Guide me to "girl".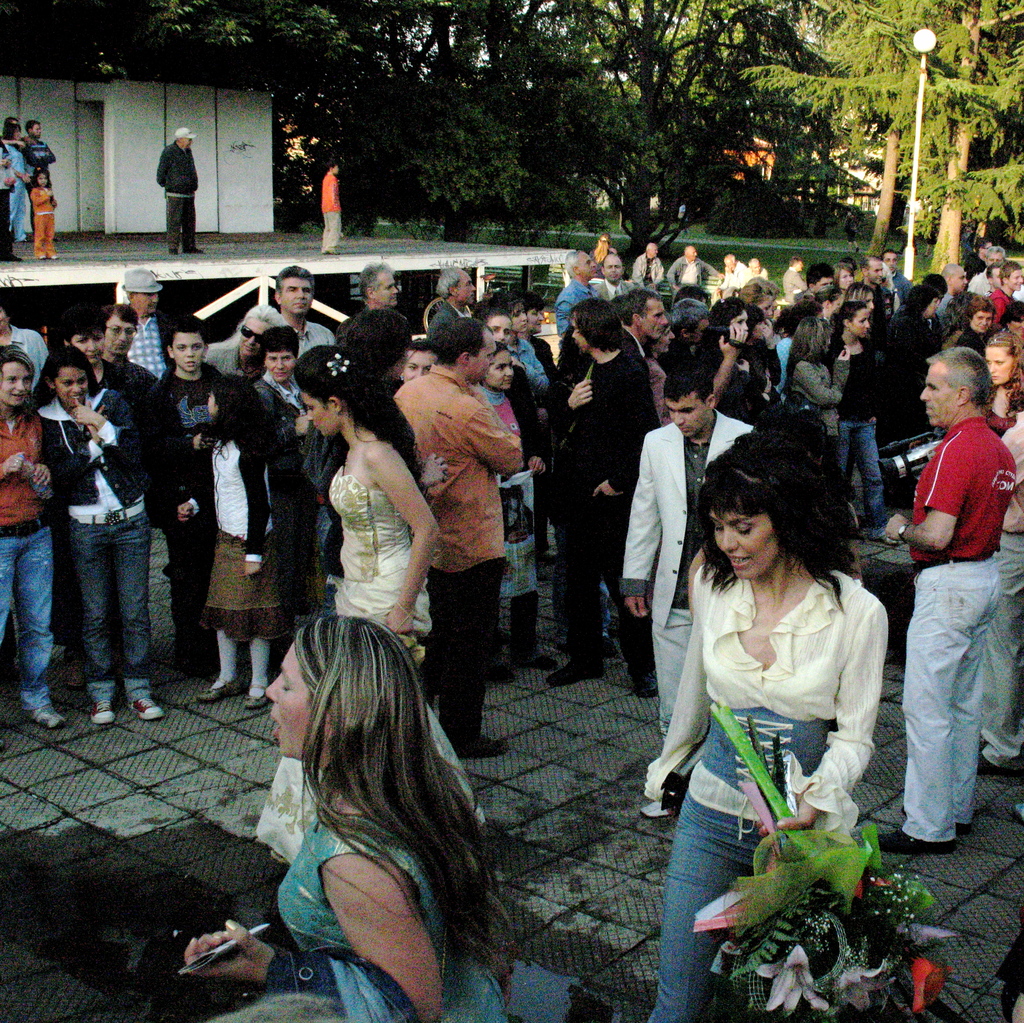
Guidance: crop(478, 302, 548, 475).
